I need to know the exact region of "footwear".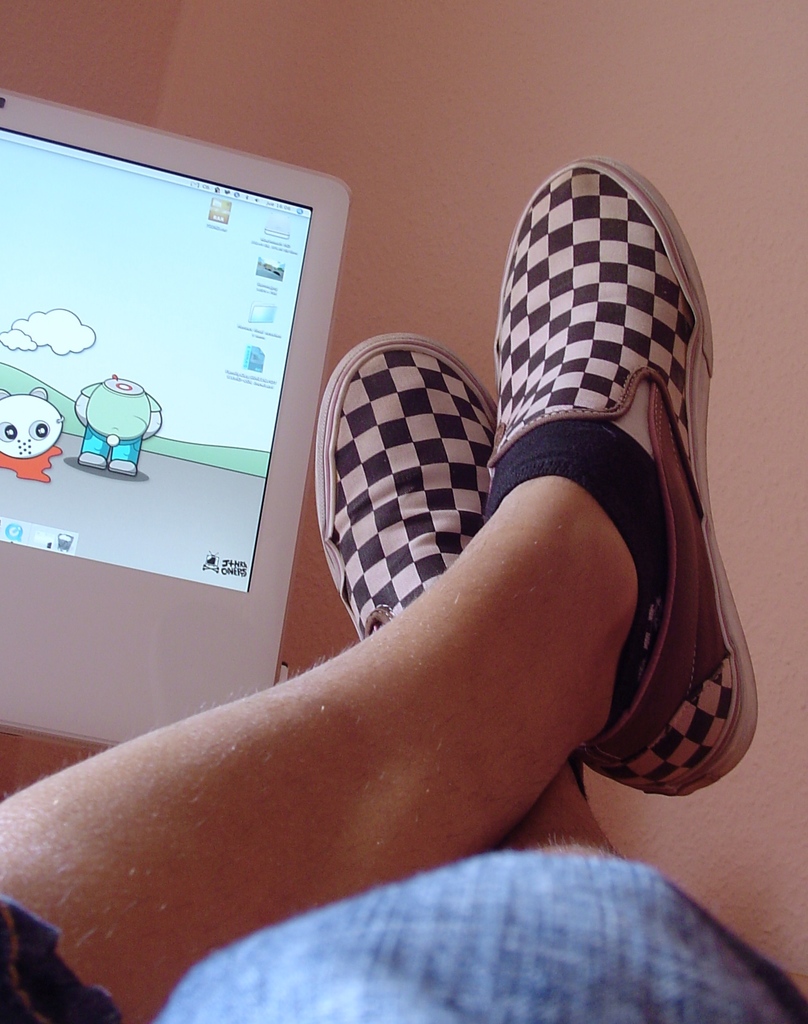
Region: box(311, 347, 592, 796).
